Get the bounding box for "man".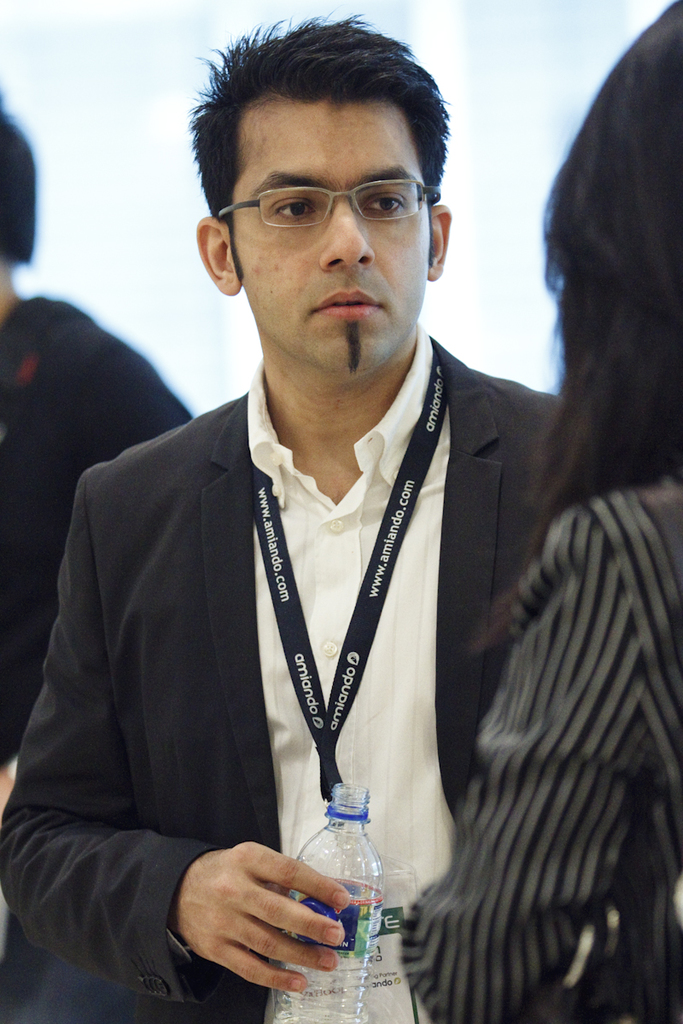
detection(37, 48, 605, 1023).
